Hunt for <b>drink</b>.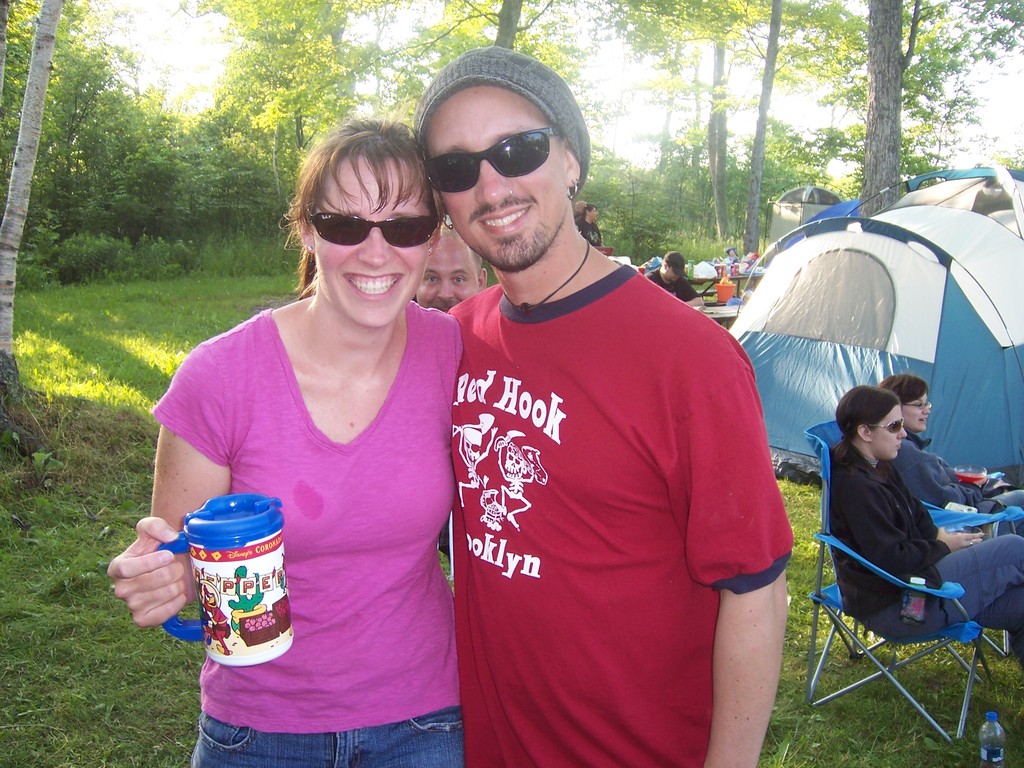
Hunted down at locate(175, 497, 266, 648).
